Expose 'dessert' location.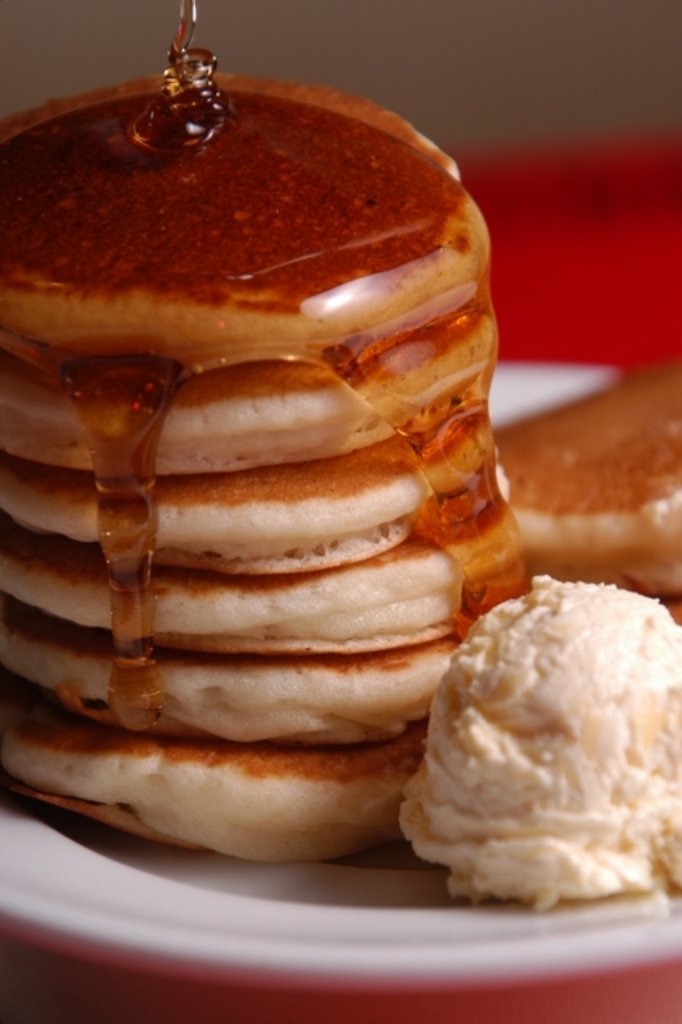
Exposed at region(493, 363, 680, 605).
